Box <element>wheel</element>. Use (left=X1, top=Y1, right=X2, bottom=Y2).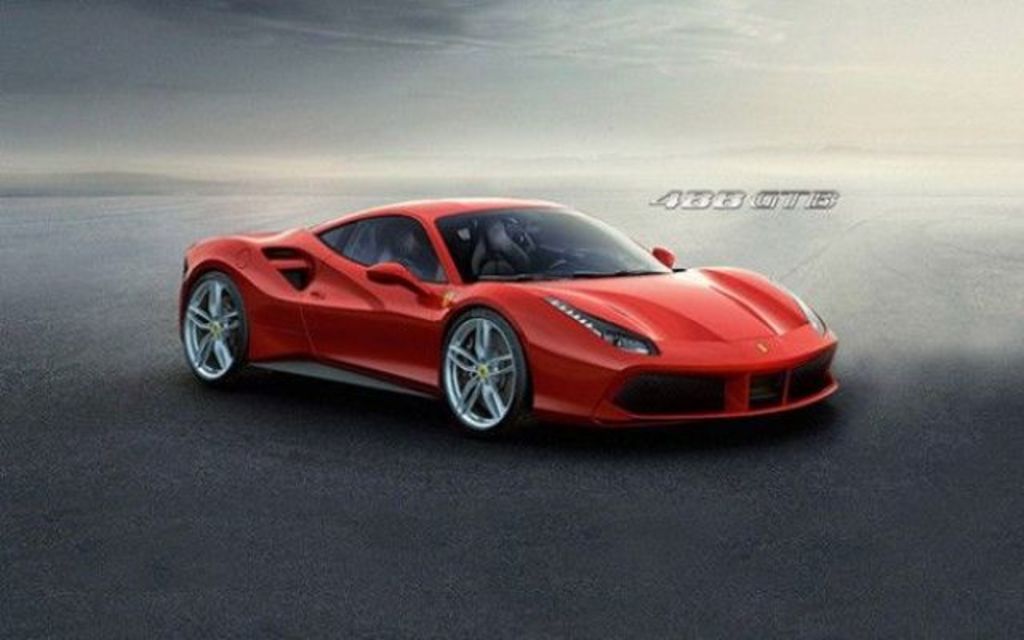
(left=440, top=315, right=517, bottom=430).
